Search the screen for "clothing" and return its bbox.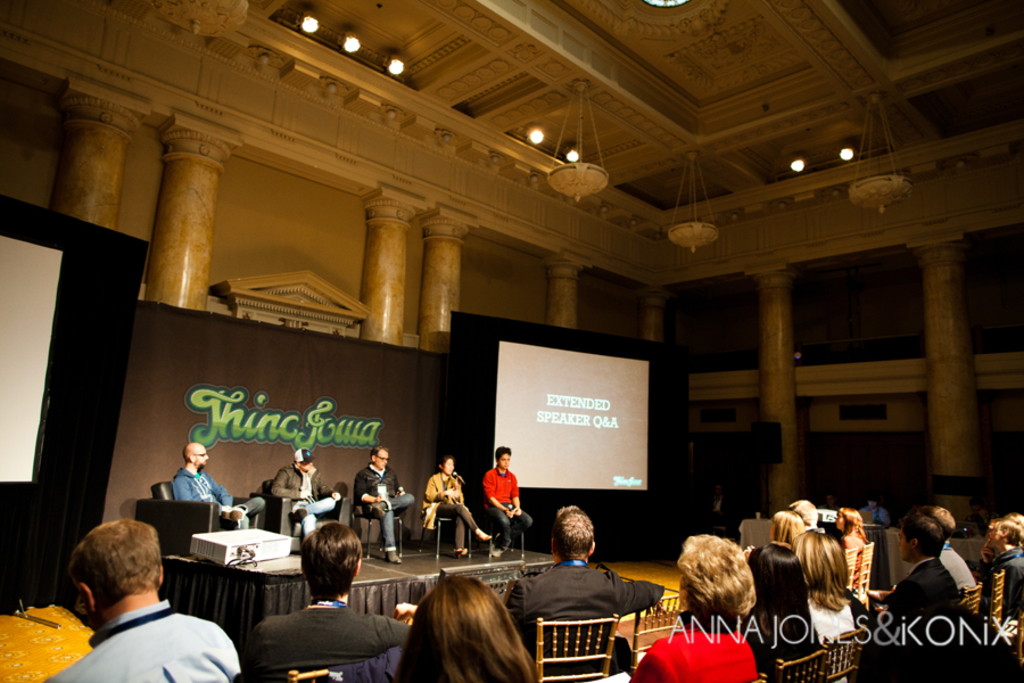
Found: box(942, 542, 977, 587).
